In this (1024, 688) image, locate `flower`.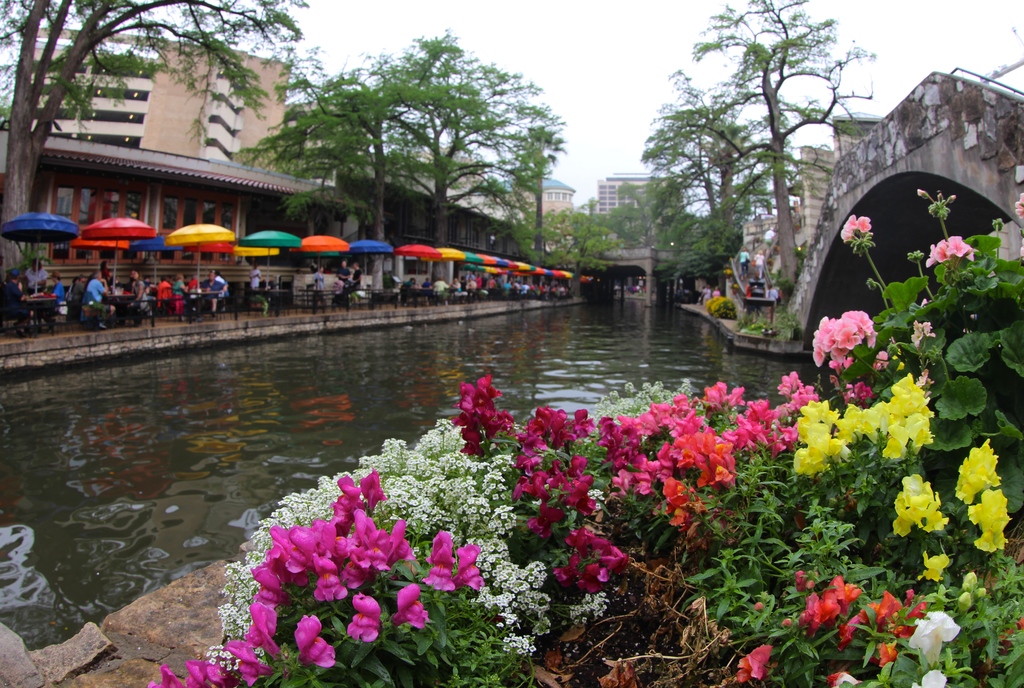
Bounding box: BBox(787, 591, 824, 632).
